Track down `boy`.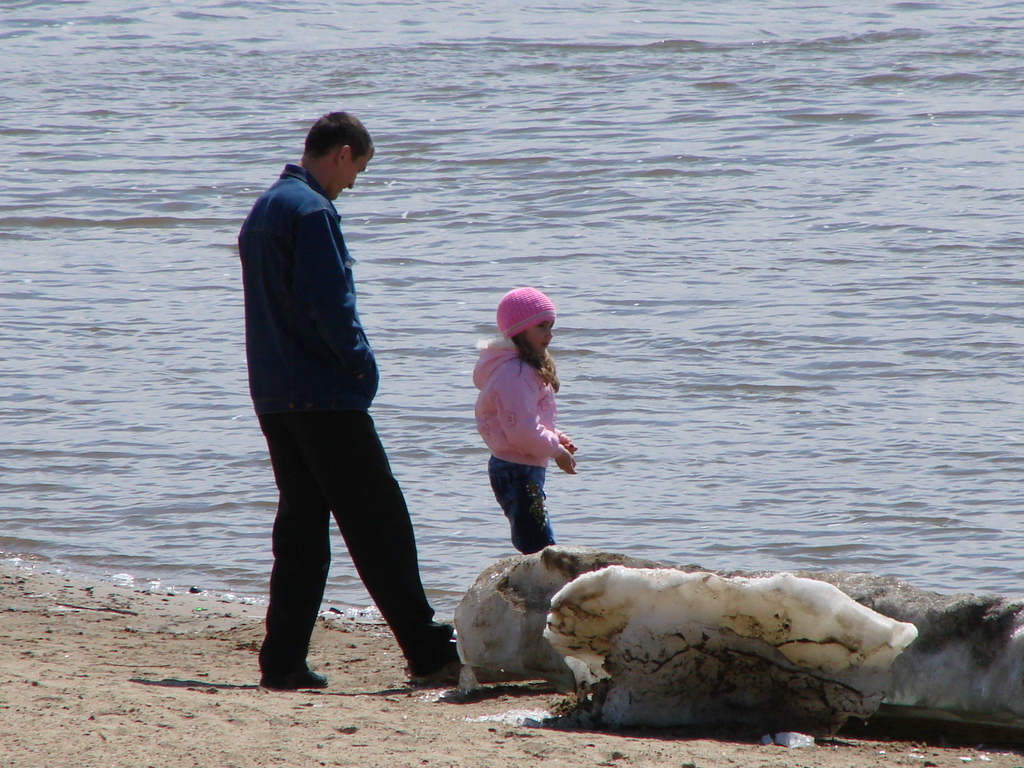
Tracked to (467, 284, 582, 554).
